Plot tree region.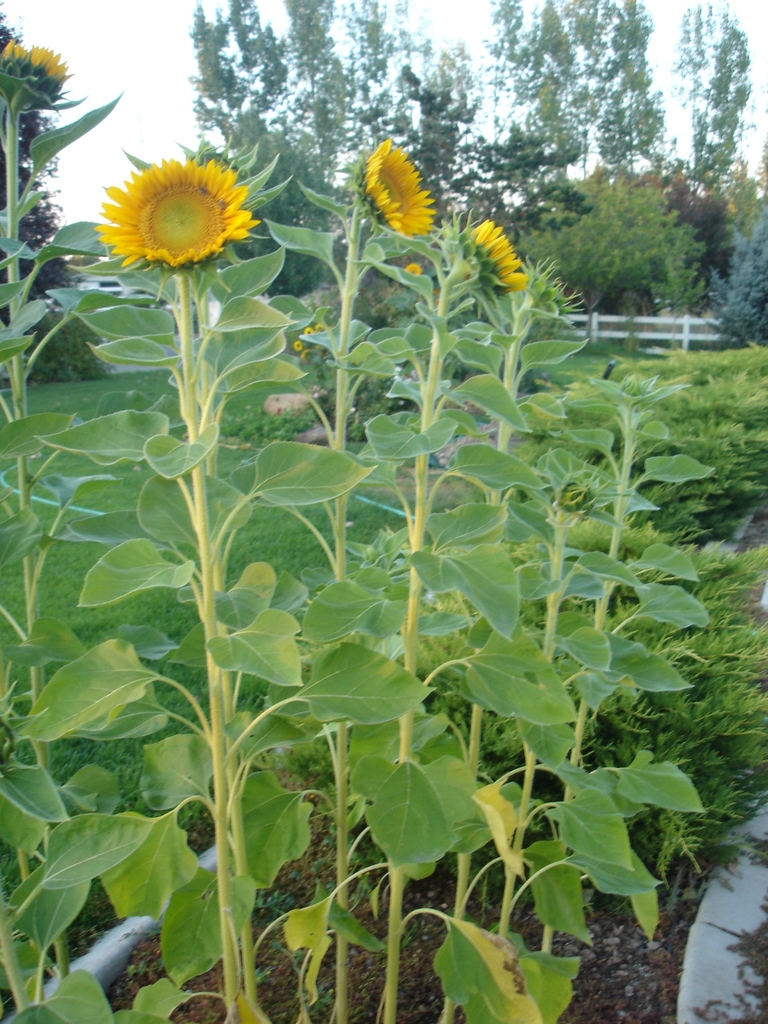
Plotted at <region>578, 152, 698, 300</region>.
